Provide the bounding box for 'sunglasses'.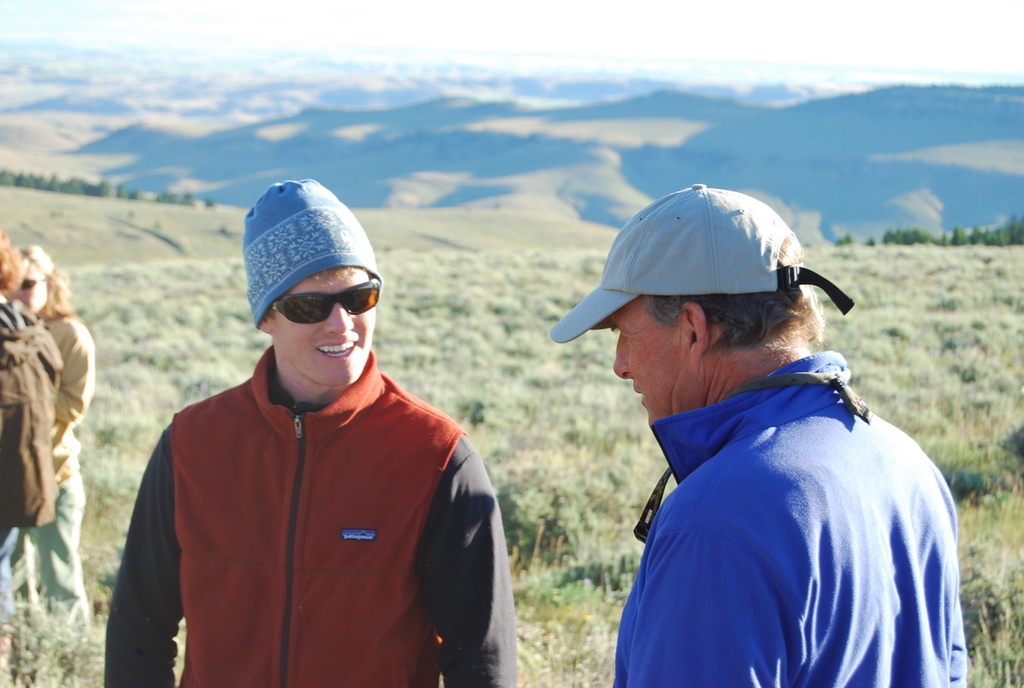
20 280 47 288.
